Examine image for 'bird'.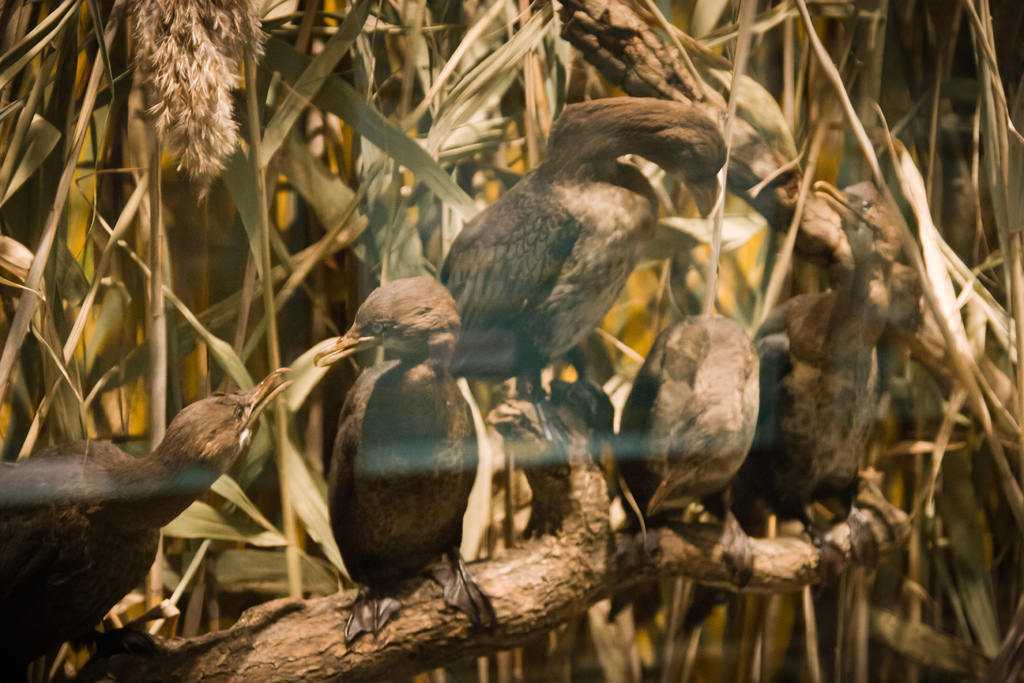
Examination result: <region>427, 109, 720, 409</region>.
